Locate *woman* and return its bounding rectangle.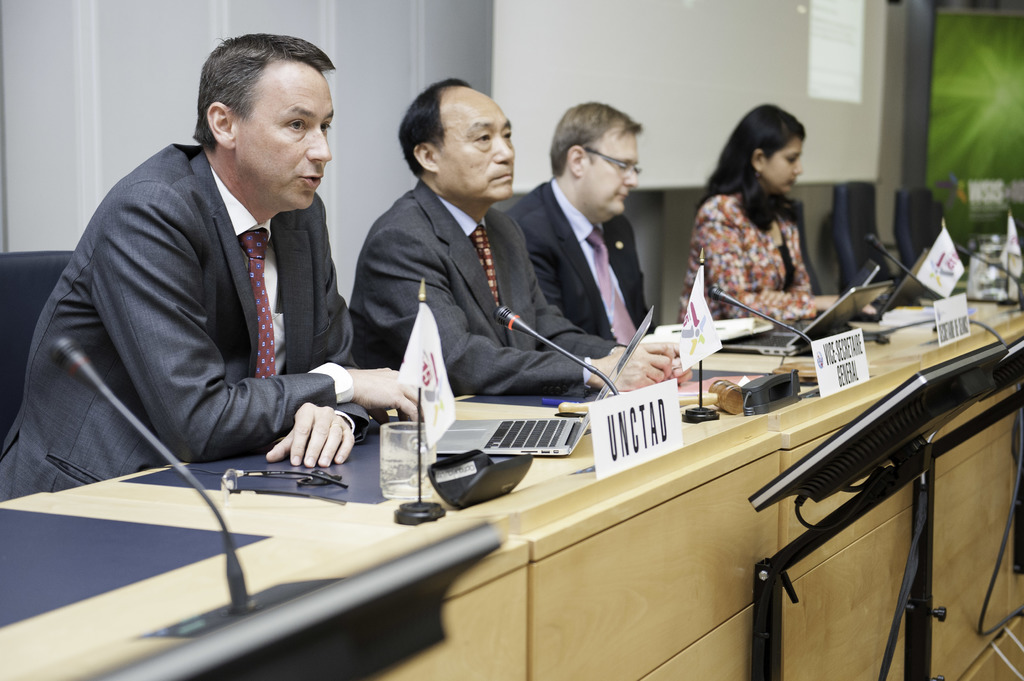
box=[682, 108, 838, 331].
